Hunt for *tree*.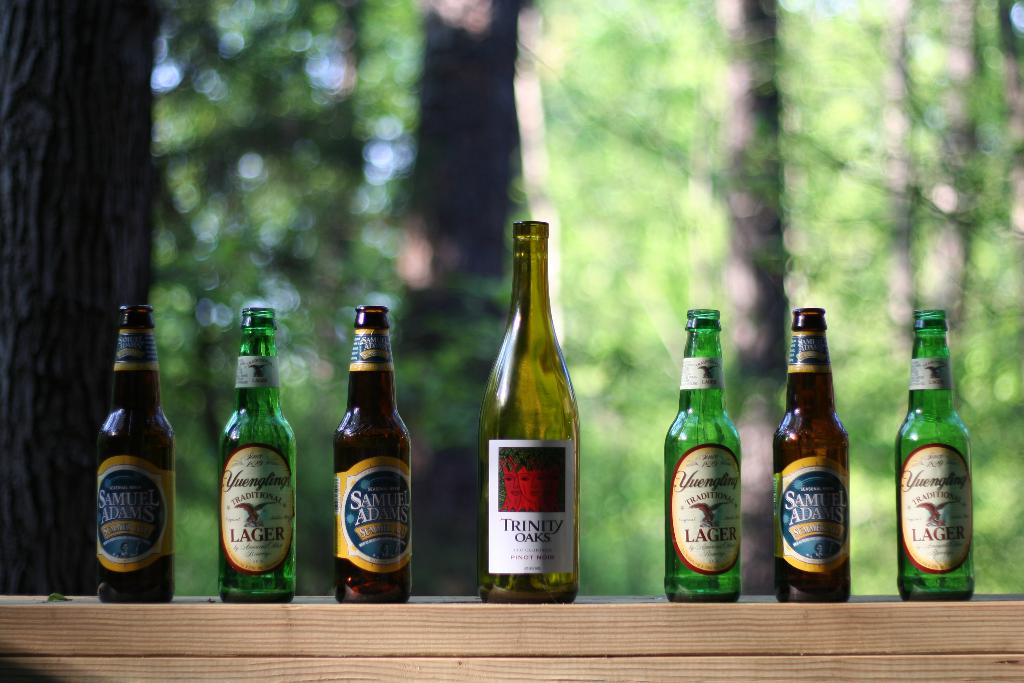
Hunted down at detection(378, 0, 541, 603).
